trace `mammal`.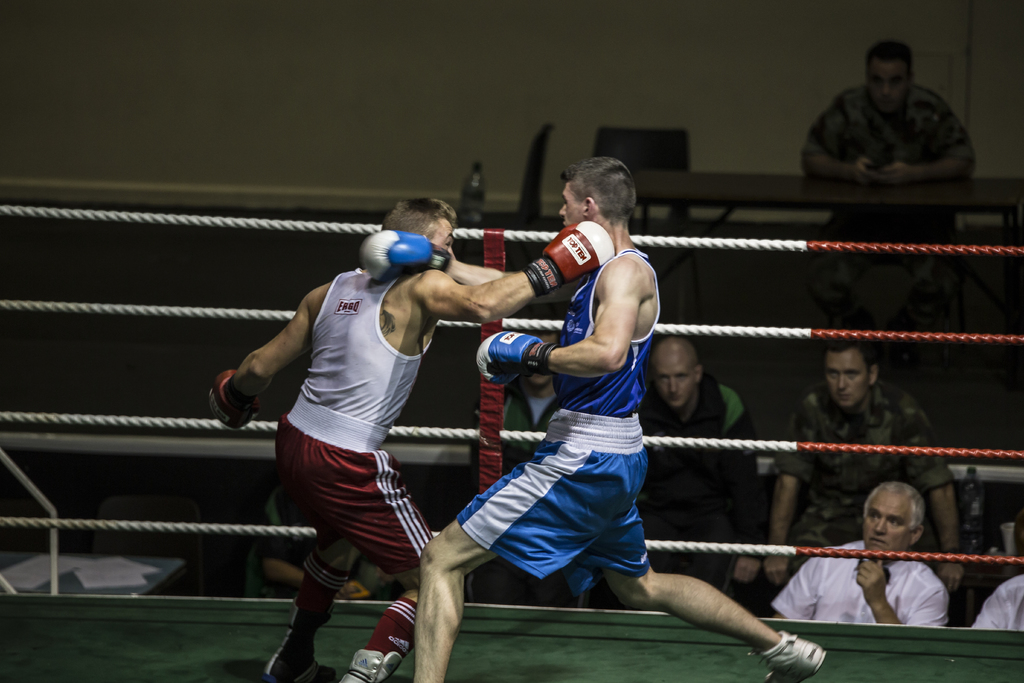
Traced to left=636, top=336, right=771, bottom=602.
